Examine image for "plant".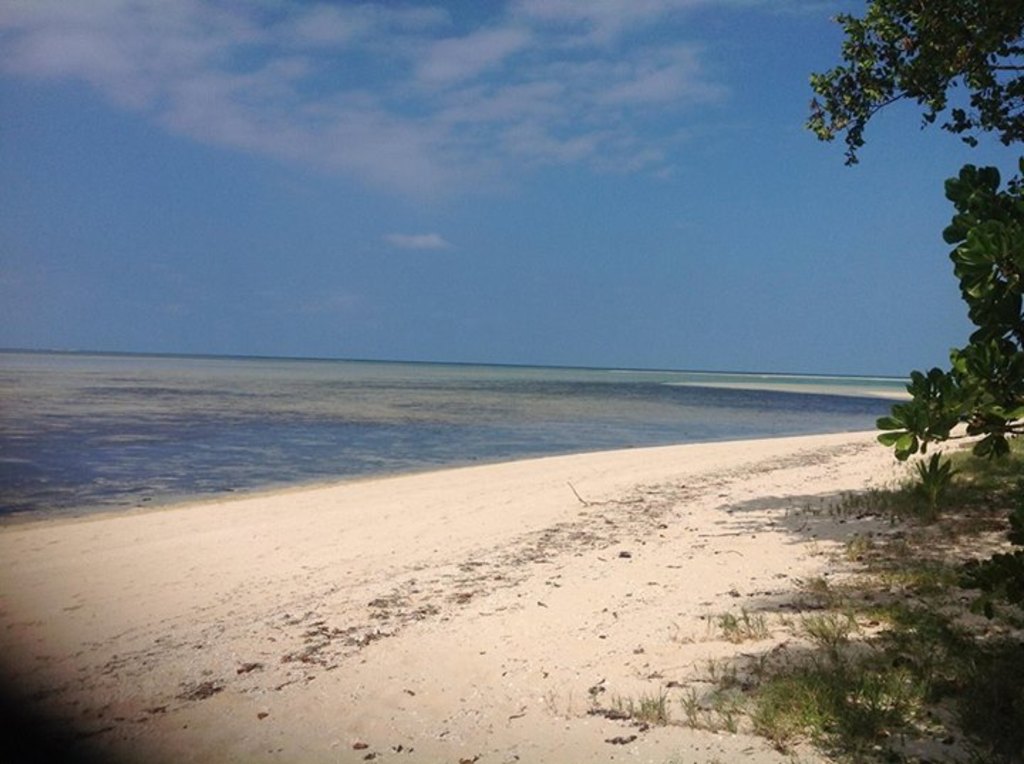
Examination result: locate(603, 437, 1023, 750).
